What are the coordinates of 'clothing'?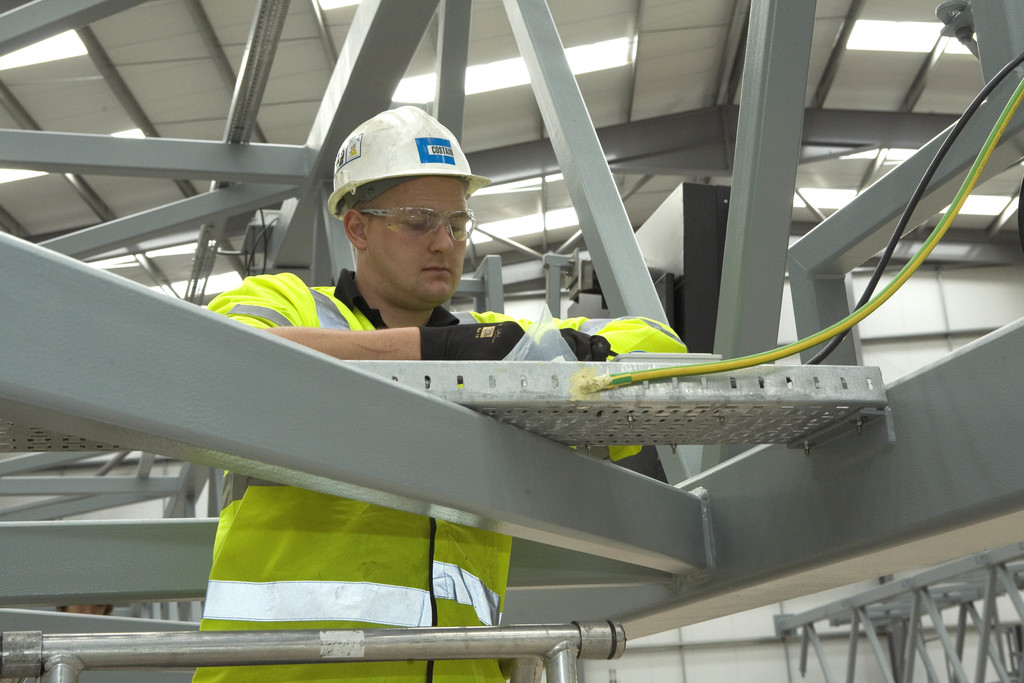
bbox(195, 268, 698, 682).
